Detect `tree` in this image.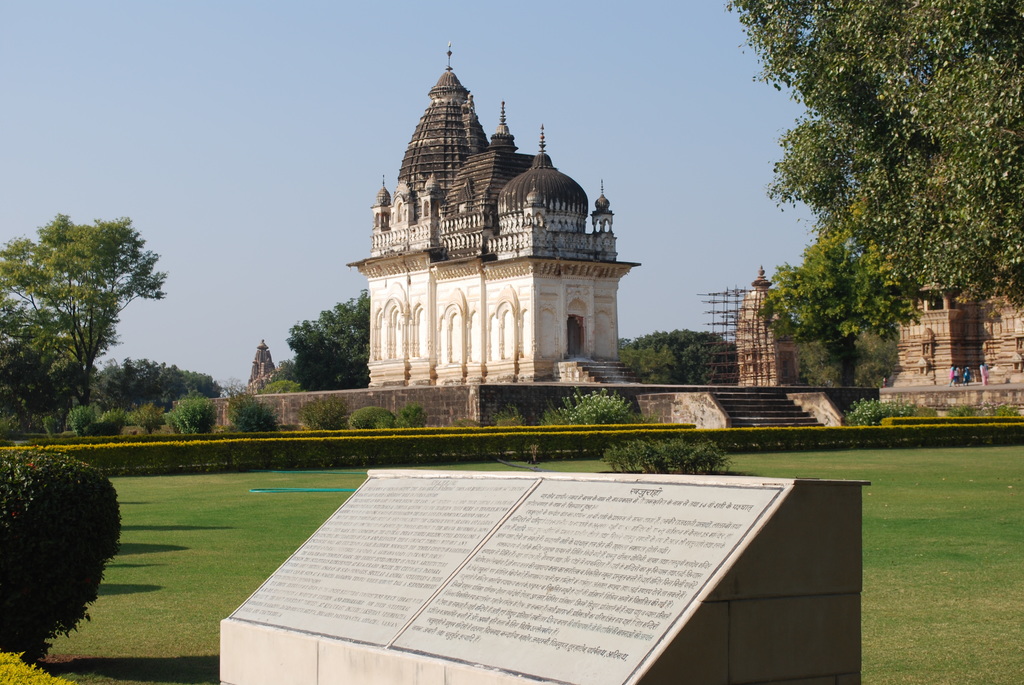
Detection: [618, 313, 732, 395].
